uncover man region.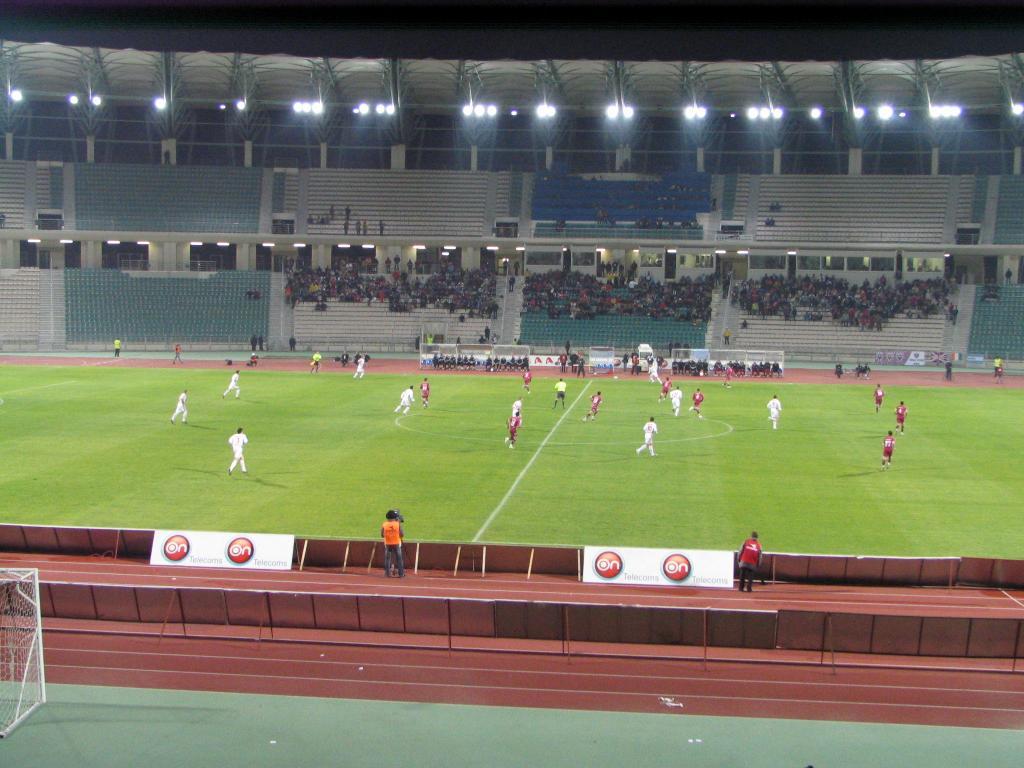
Uncovered: select_region(723, 324, 734, 344).
